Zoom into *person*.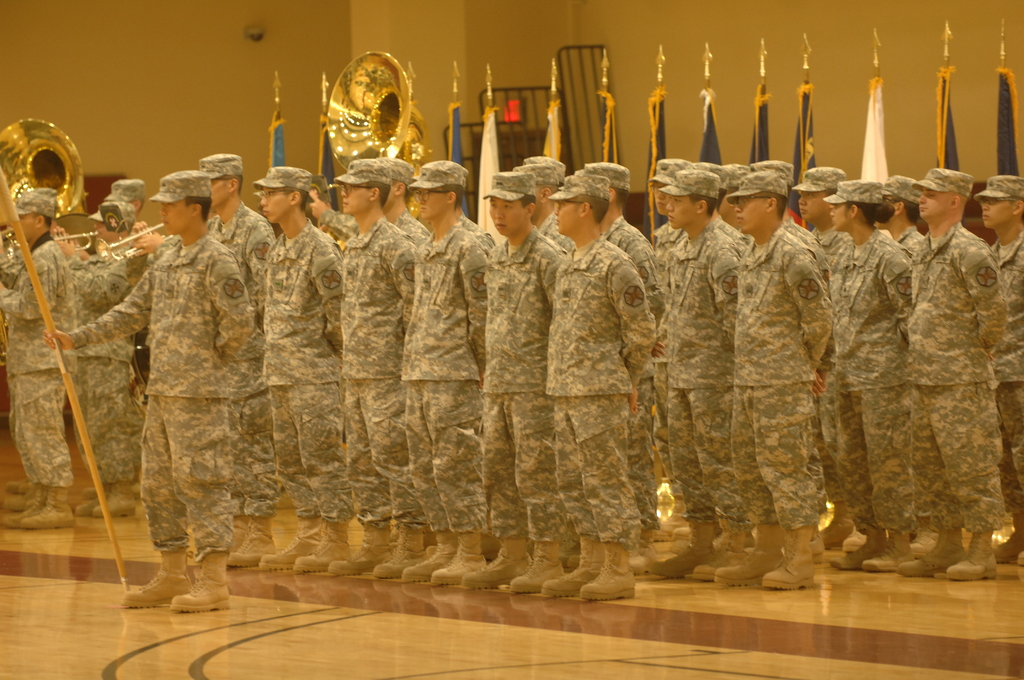
Zoom target: [x1=372, y1=155, x2=429, y2=245].
